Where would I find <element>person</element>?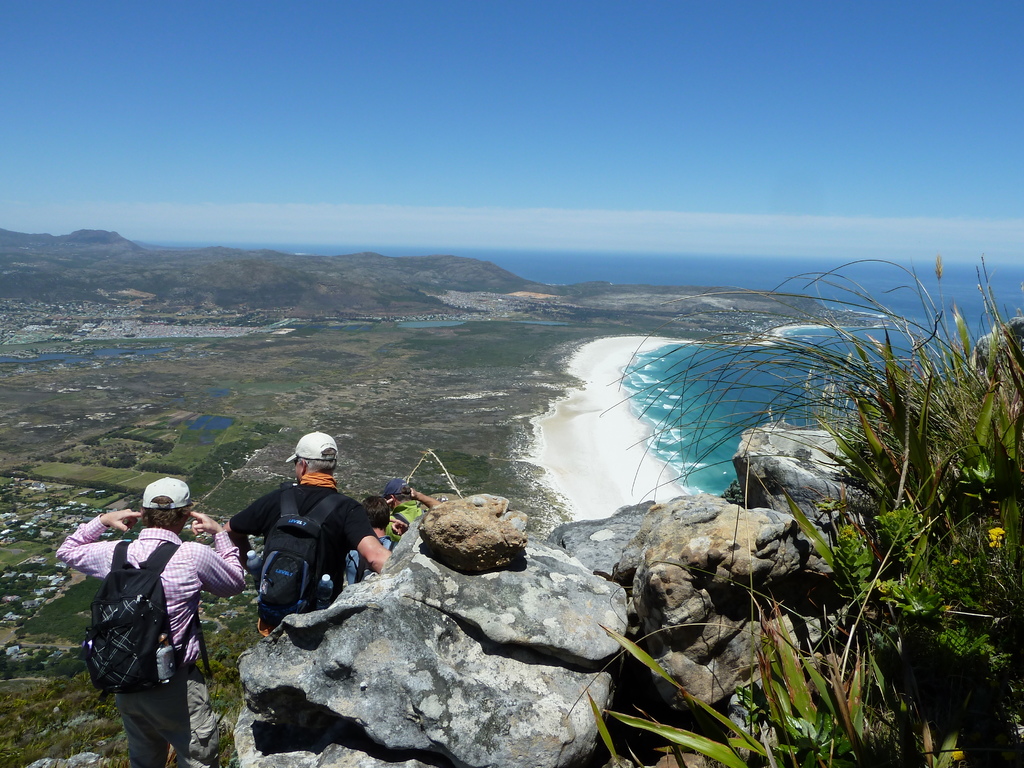
At box(225, 430, 389, 633).
